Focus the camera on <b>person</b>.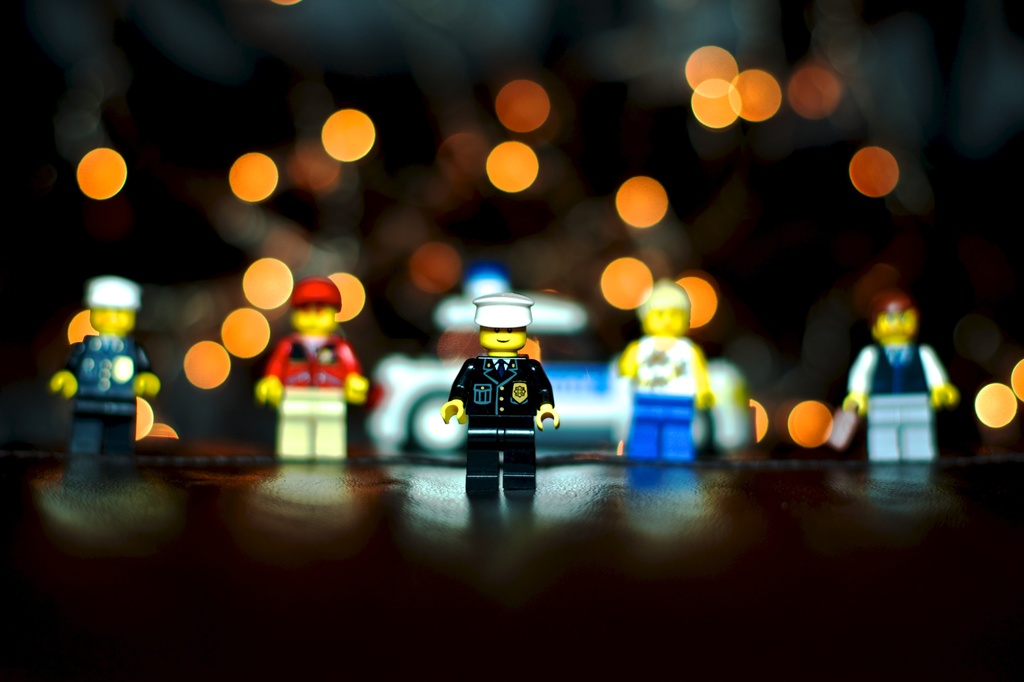
Focus region: x1=610, y1=276, x2=721, y2=461.
